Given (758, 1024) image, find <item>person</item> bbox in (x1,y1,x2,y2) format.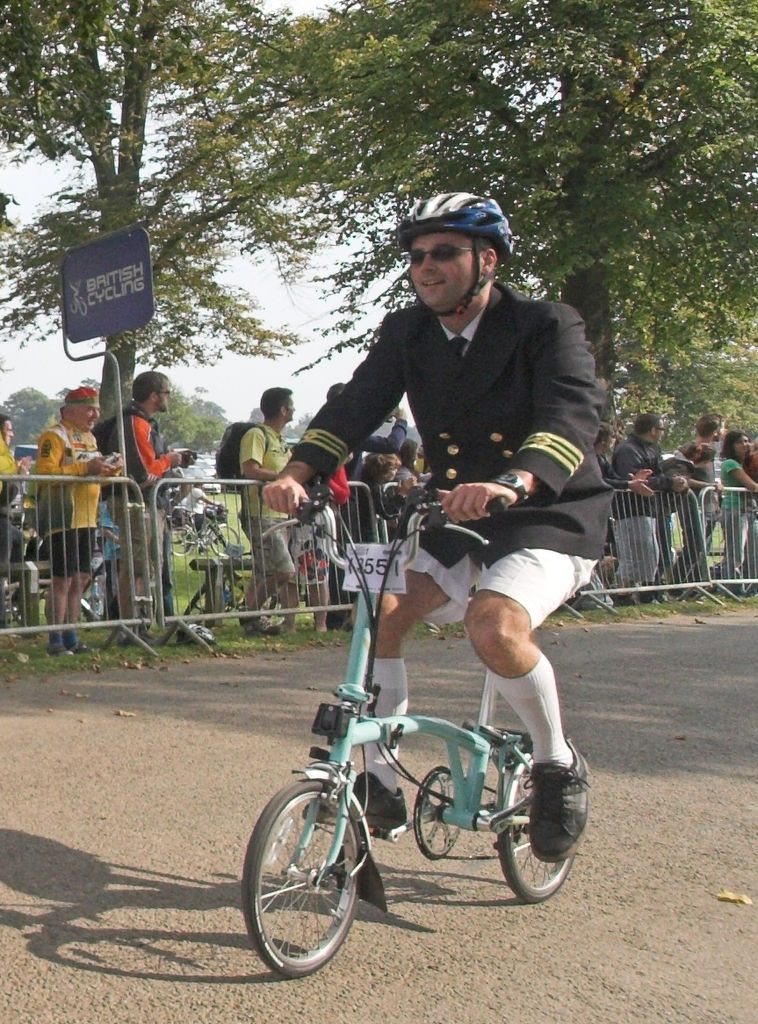
(675,415,717,586).
